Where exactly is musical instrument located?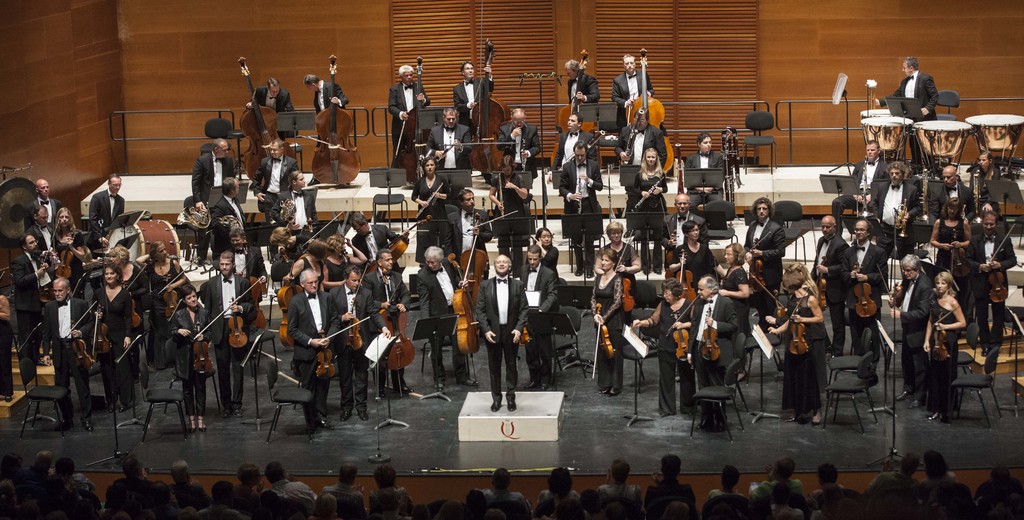
Its bounding box is [627,172,668,217].
